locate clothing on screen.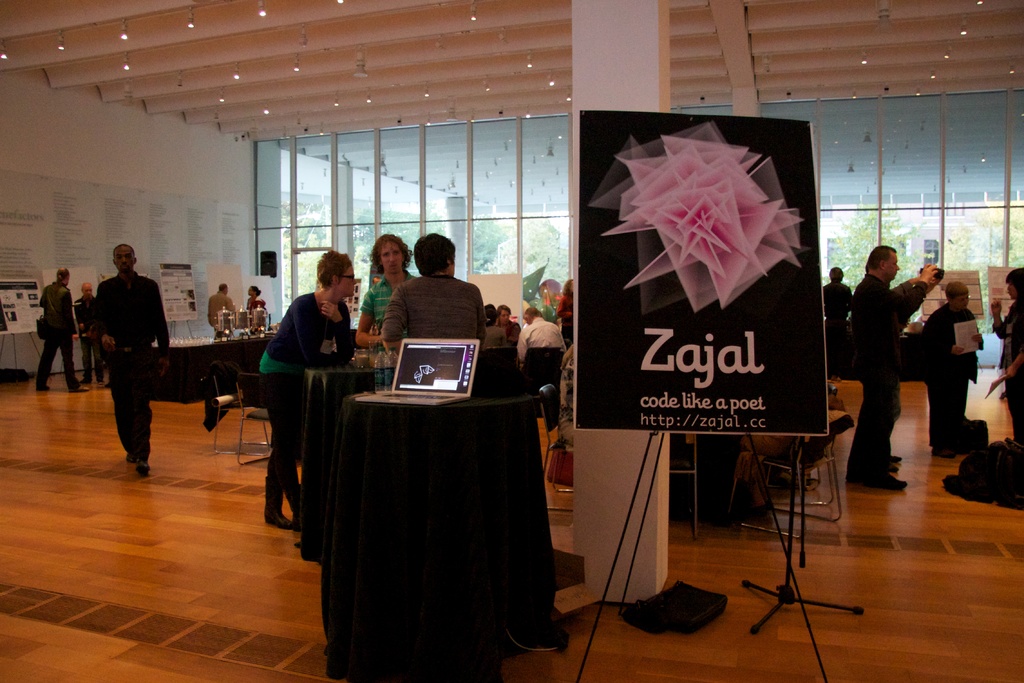
On screen at box=[36, 284, 83, 391].
